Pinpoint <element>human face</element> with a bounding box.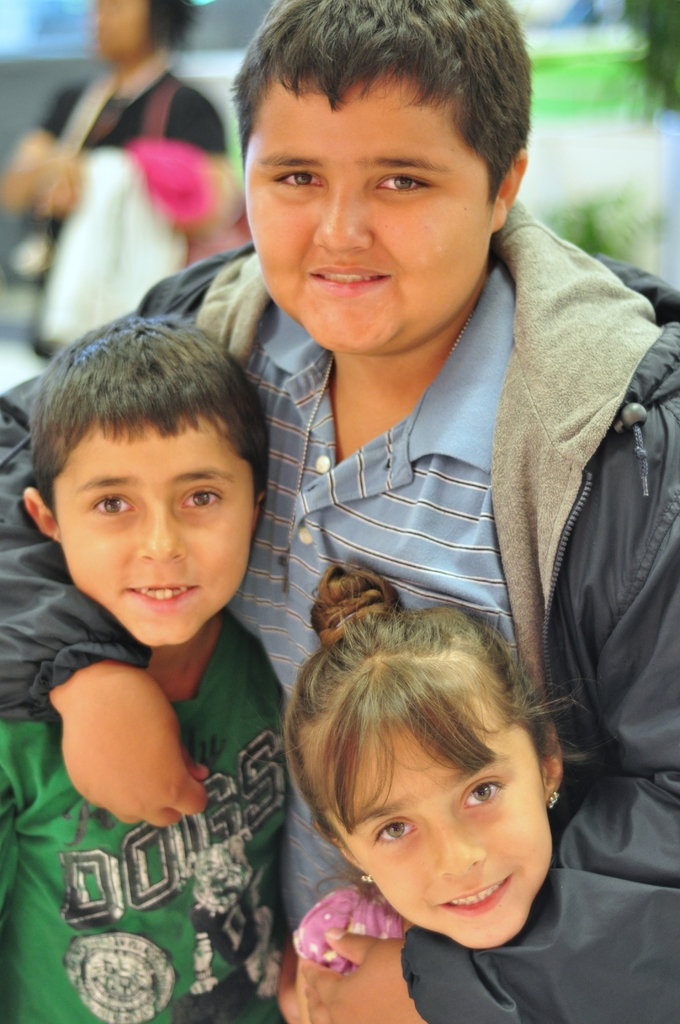
box(242, 92, 498, 350).
